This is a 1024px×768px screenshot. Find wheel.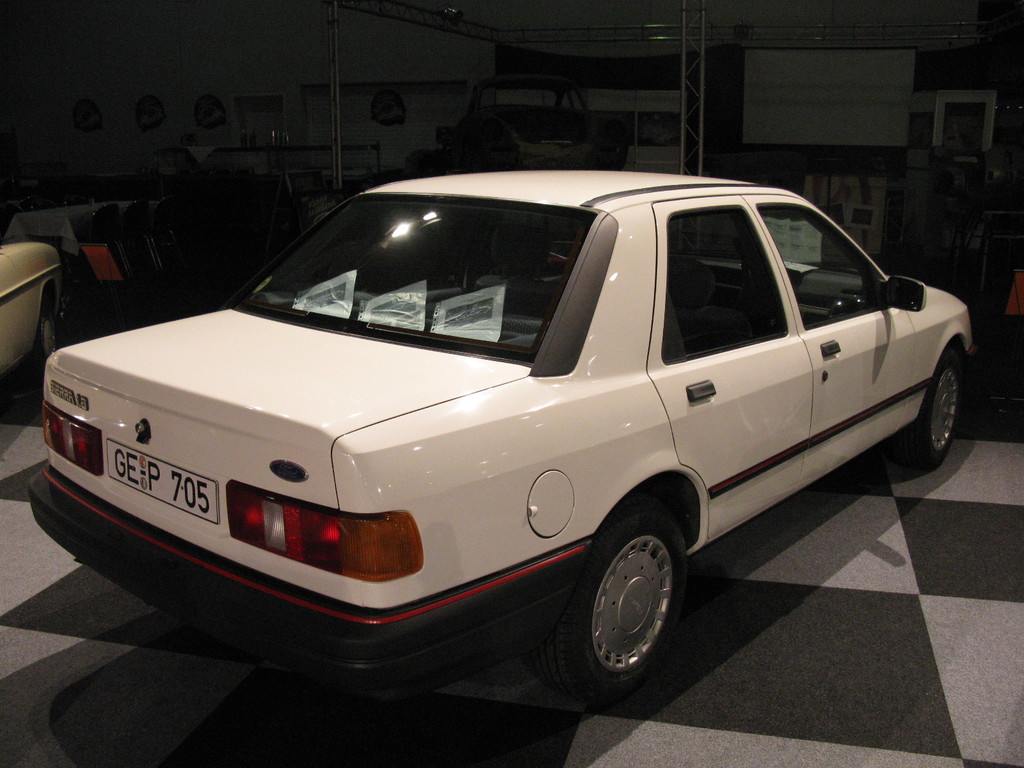
Bounding box: (left=892, top=348, right=963, bottom=471).
